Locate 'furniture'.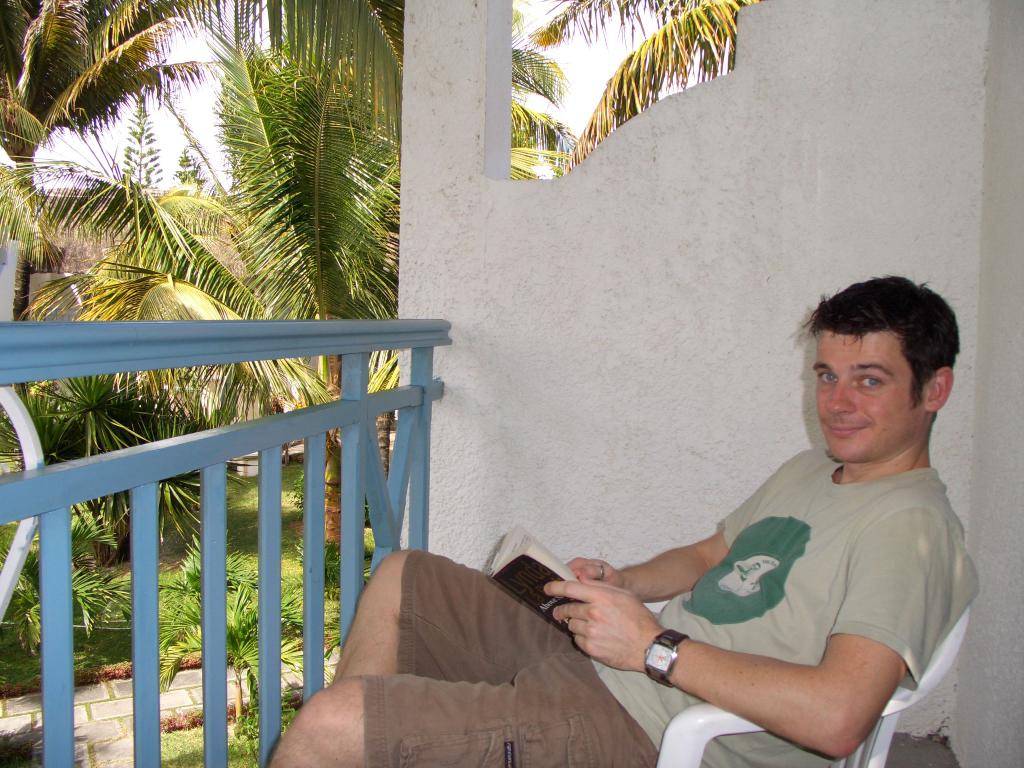
Bounding box: select_region(657, 609, 969, 767).
